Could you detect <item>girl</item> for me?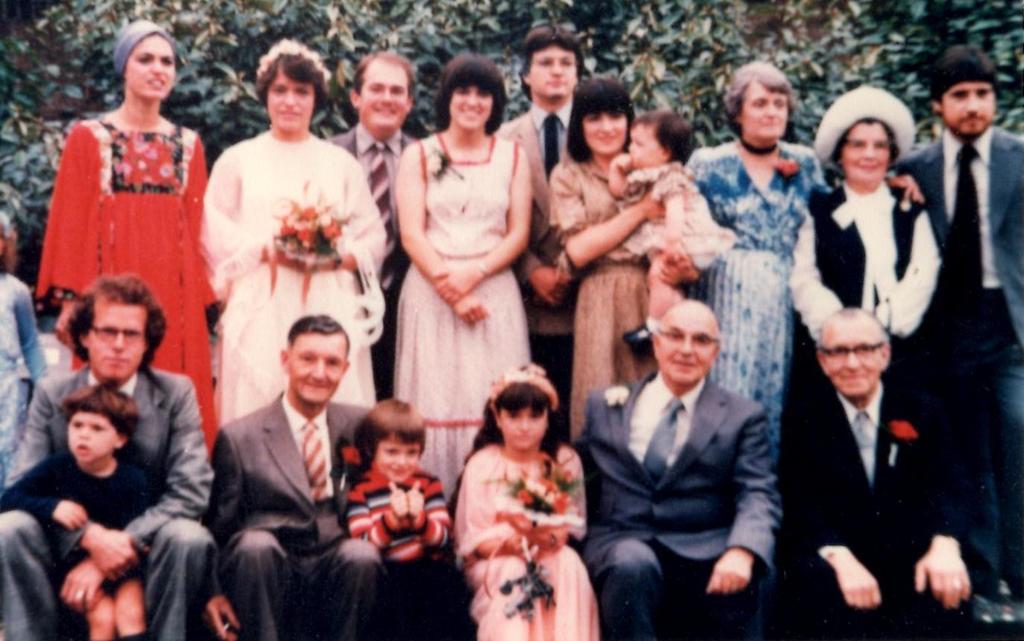
Detection result: bbox(446, 362, 604, 640).
